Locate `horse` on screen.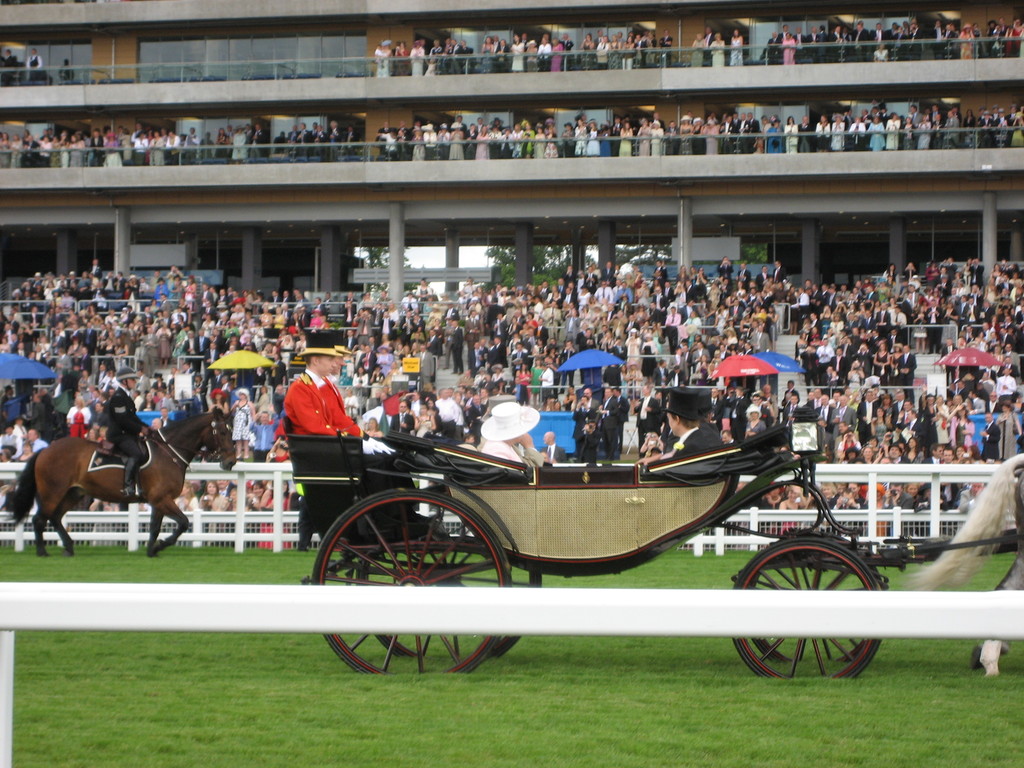
On screen at [left=8, top=404, right=236, bottom=559].
